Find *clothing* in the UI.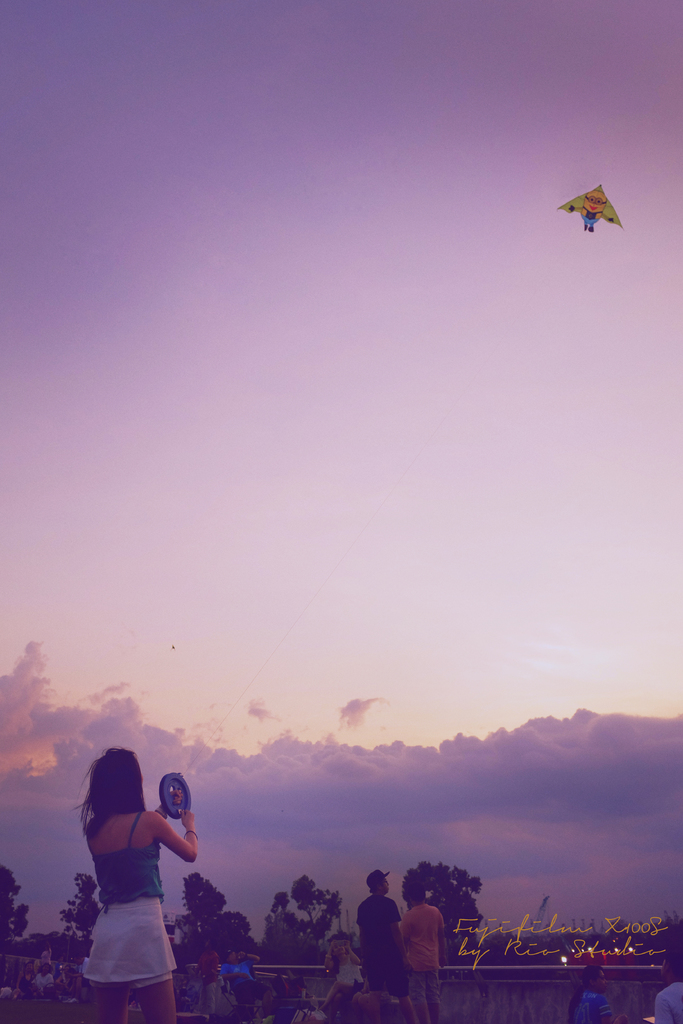
UI element at left=354, top=896, right=402, bottom=997.
